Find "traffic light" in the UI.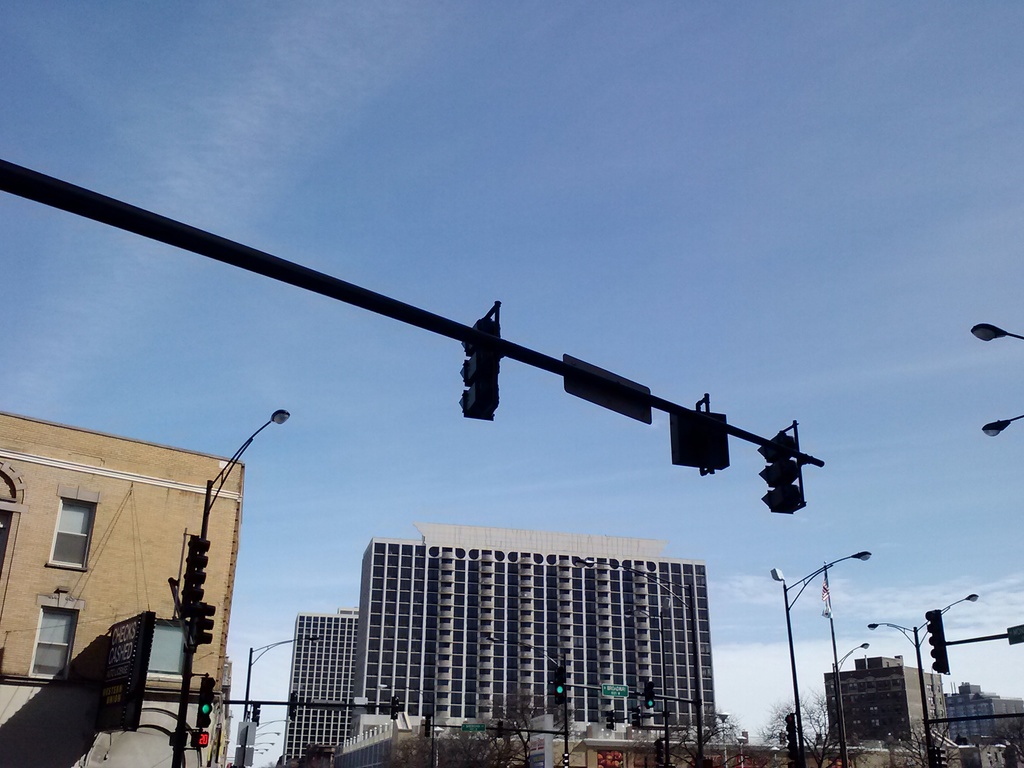
UI element at BBox(425, 714, 431, 738).
